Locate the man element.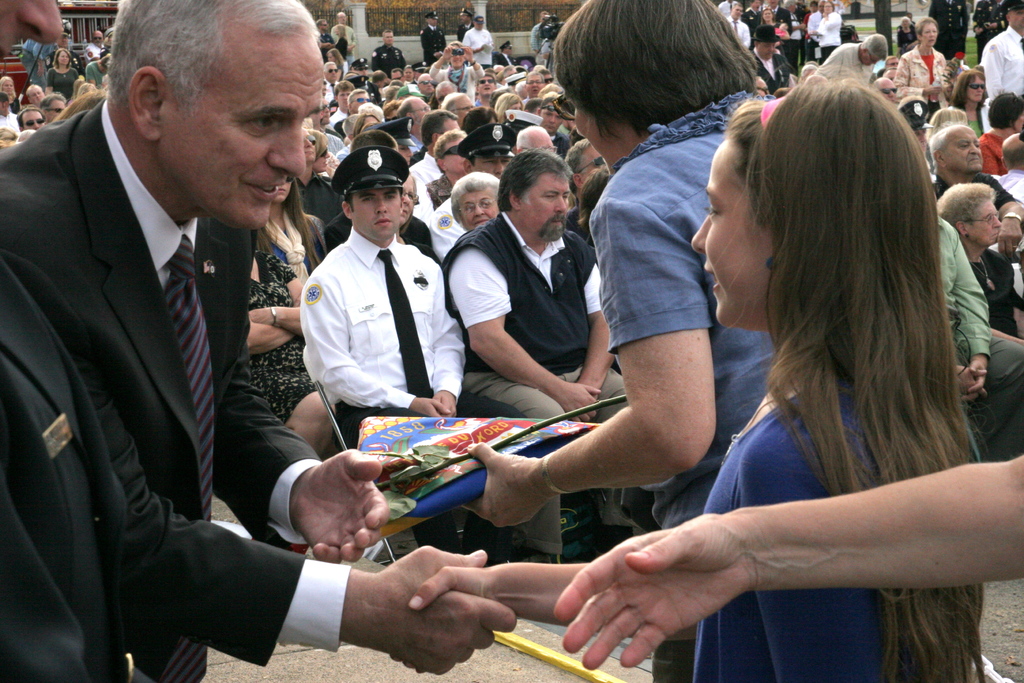
Element bbox: <box>925,120,1023,336</box>.
